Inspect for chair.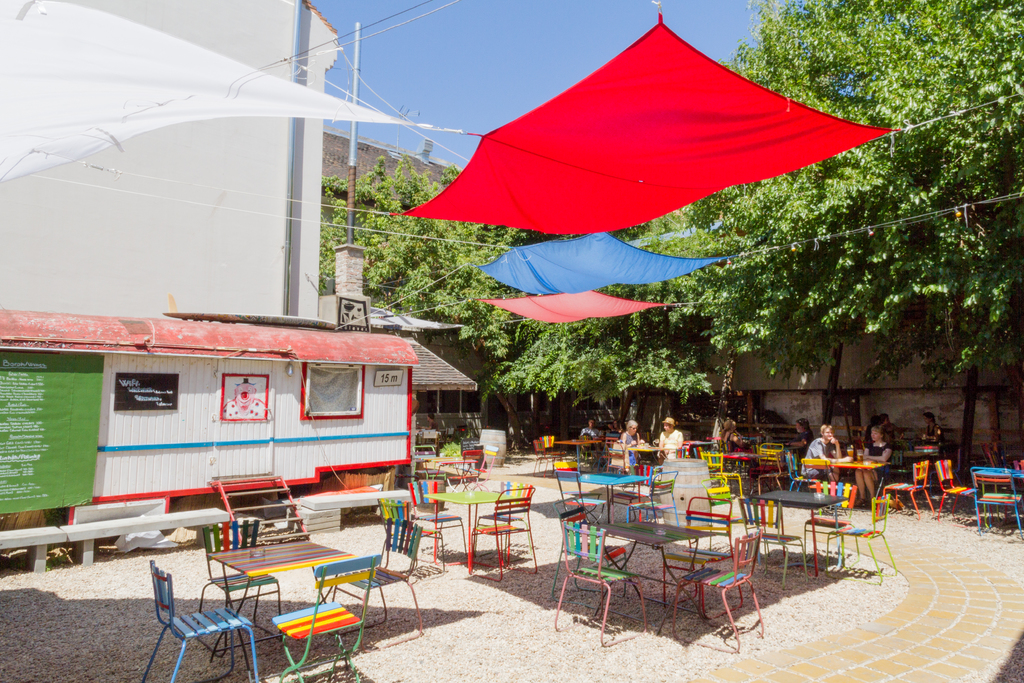
Inspection: [left=996, top=461, right=1023, bottom=523].
